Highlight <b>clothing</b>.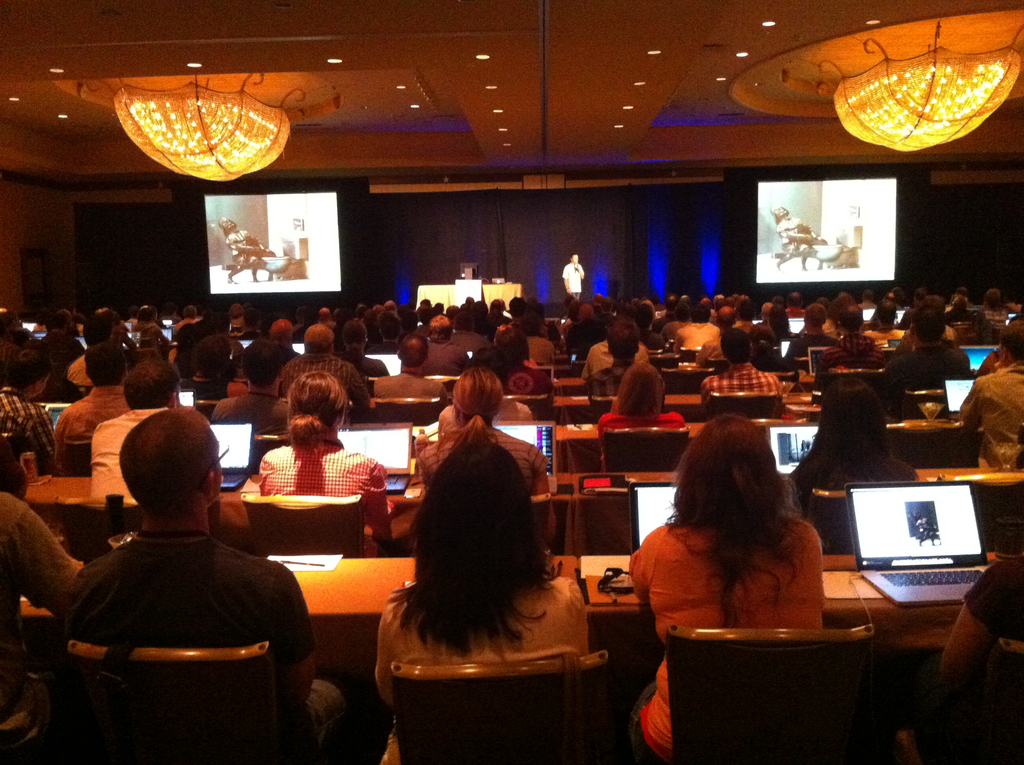
Highlighted region: [x1=449, y1=325, x2=485, y2=353].
